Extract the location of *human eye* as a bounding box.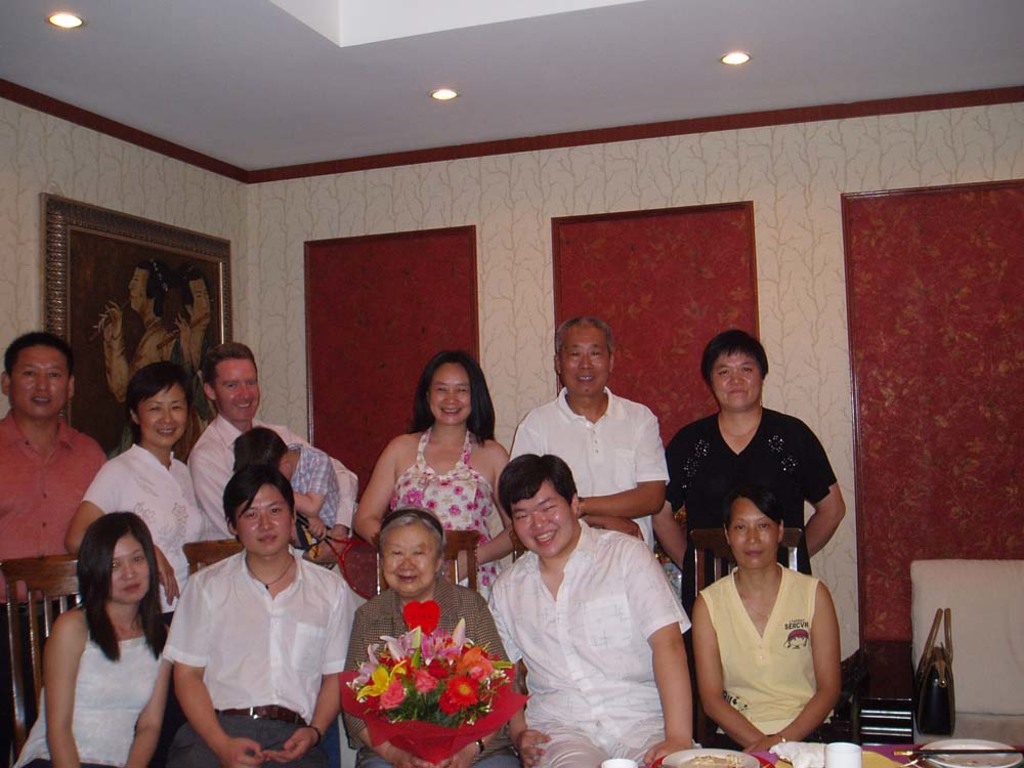
x1=170 y1=401 x2=189 y2=411.
